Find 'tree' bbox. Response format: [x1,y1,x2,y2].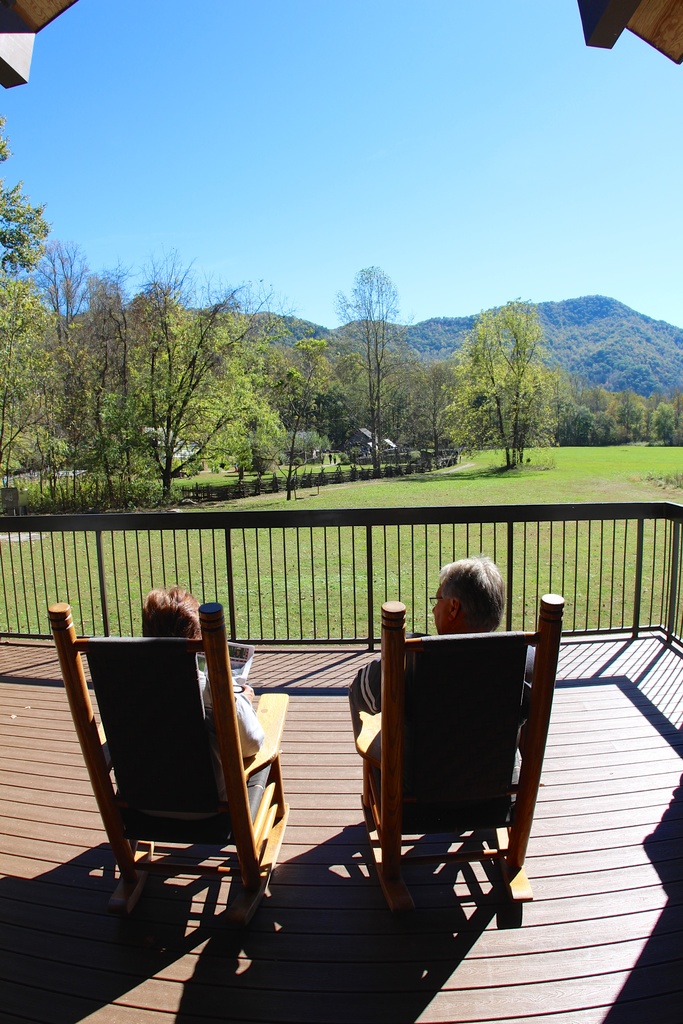
[0,119,54,273].
